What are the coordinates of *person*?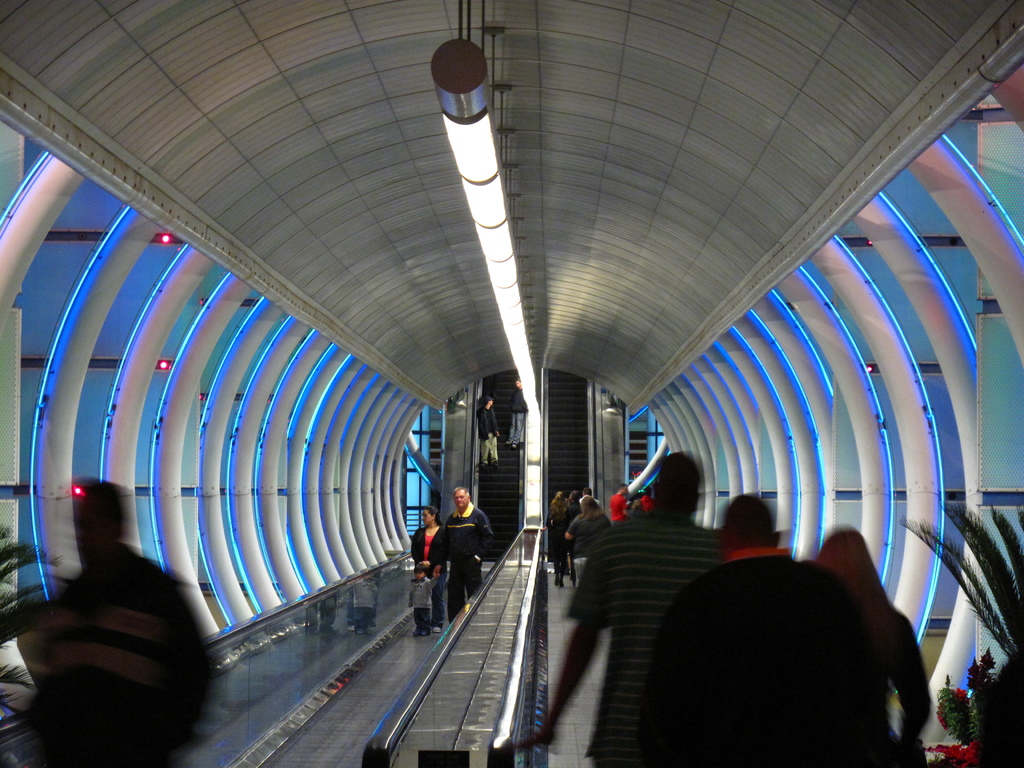
bbox=[13, 474, 230, 767].
